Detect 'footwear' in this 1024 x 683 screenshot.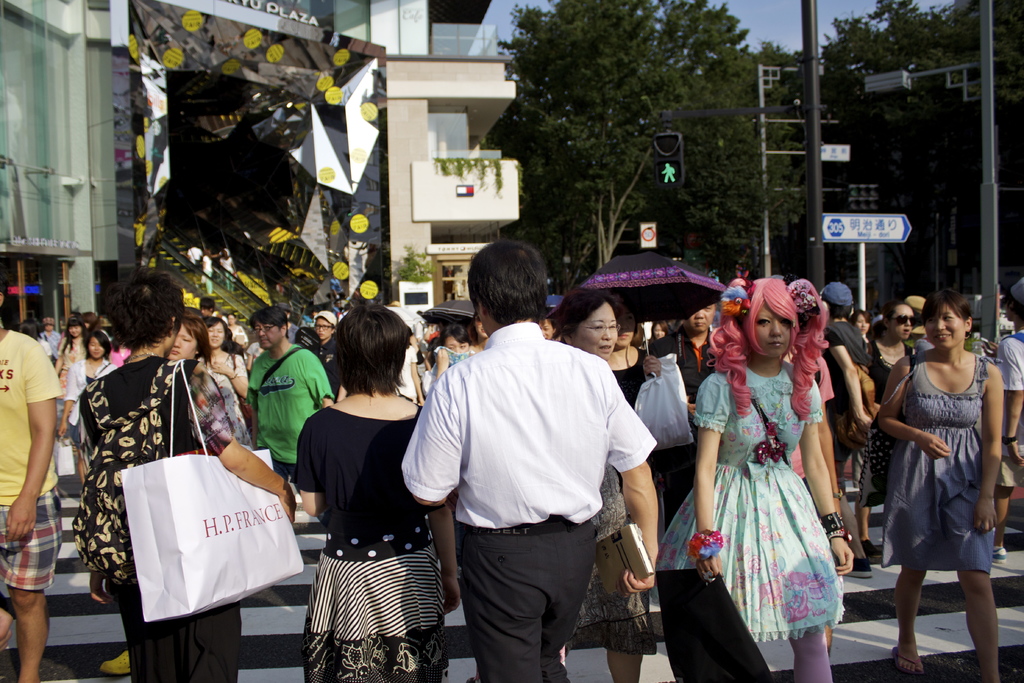
Detection: (868, 537, 882, 555).
